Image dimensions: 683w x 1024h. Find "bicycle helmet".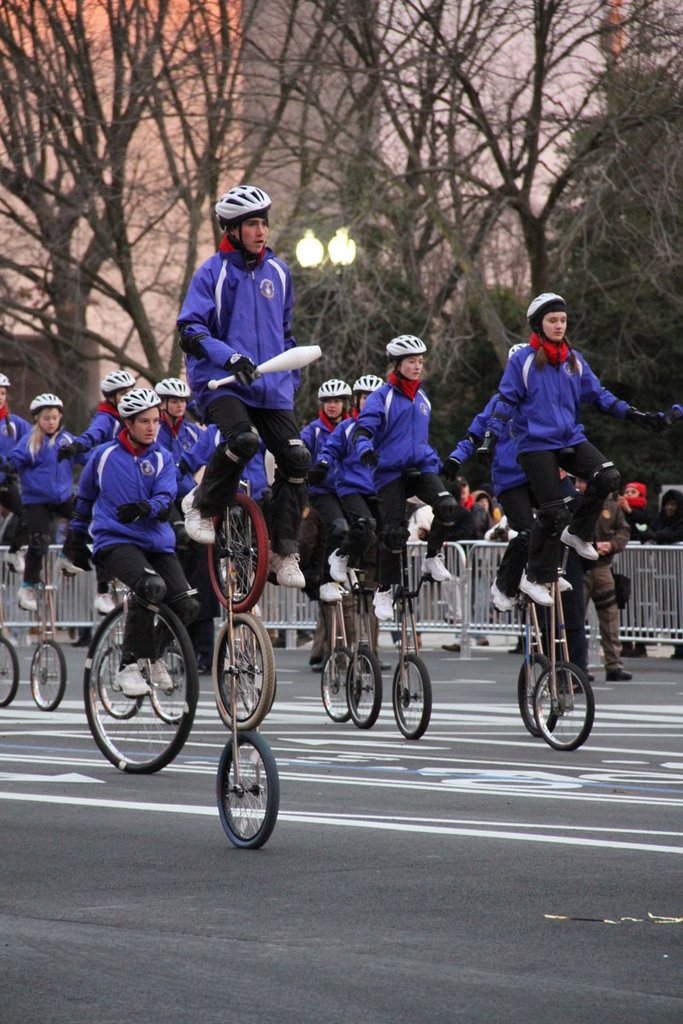
[28, 394, 69, 413].
